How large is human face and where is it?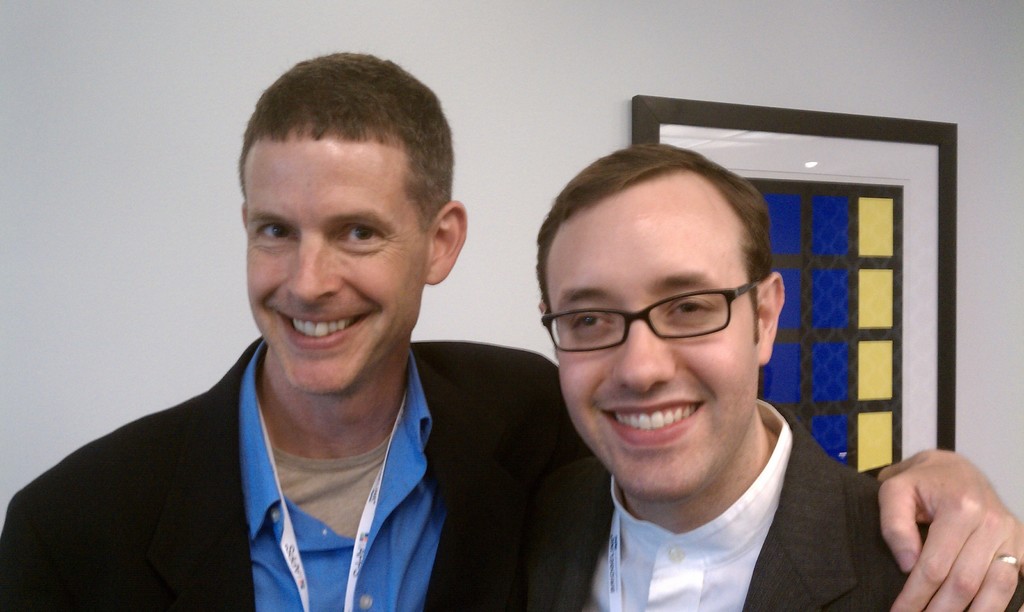
Bounding box: region(544, 194, 754, 504).
